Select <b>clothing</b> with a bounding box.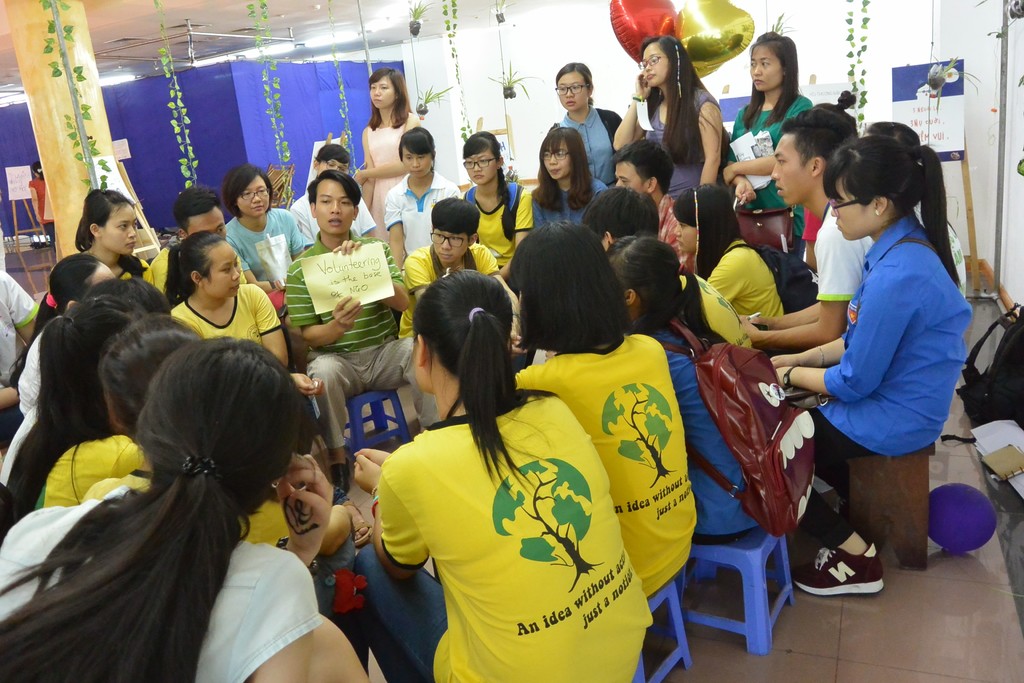
Rect(292, 233, 407, 342).
